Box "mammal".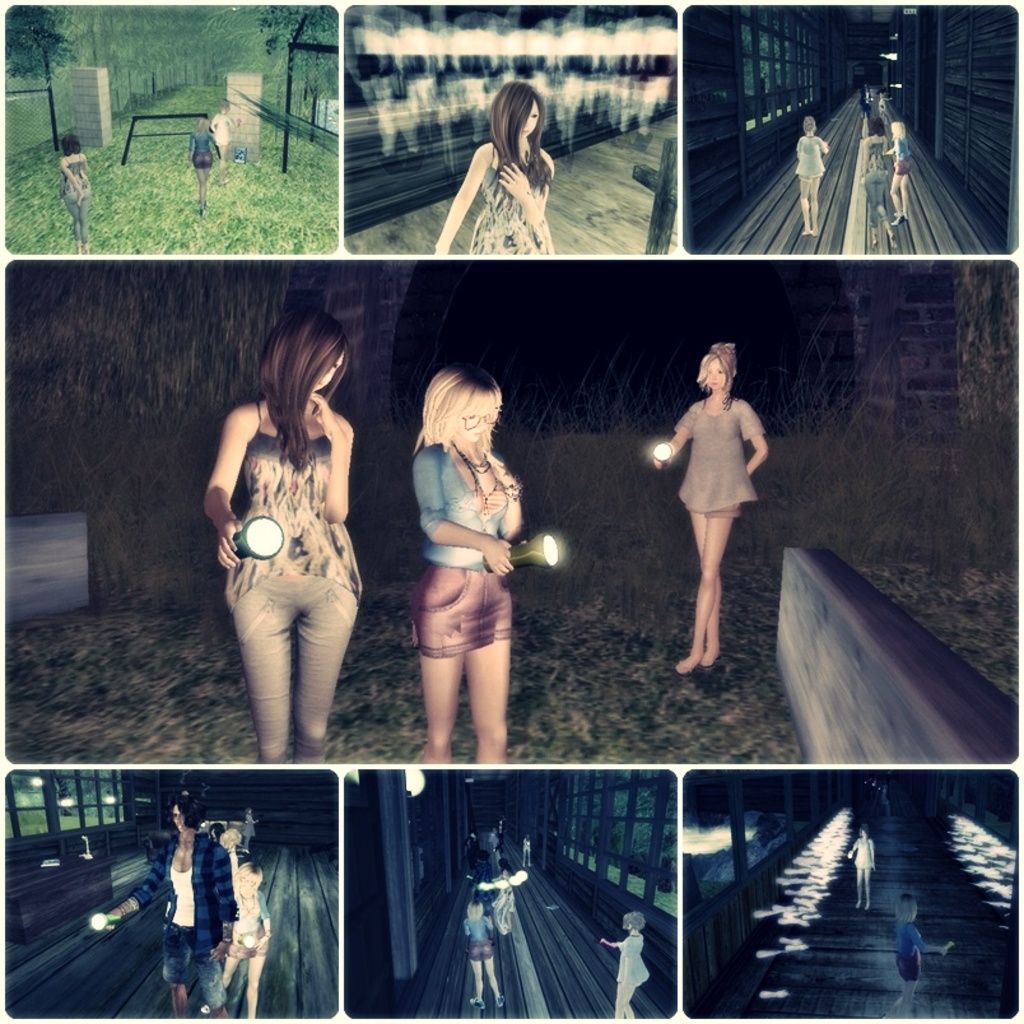
rect(890, 897, 949, 1020).
